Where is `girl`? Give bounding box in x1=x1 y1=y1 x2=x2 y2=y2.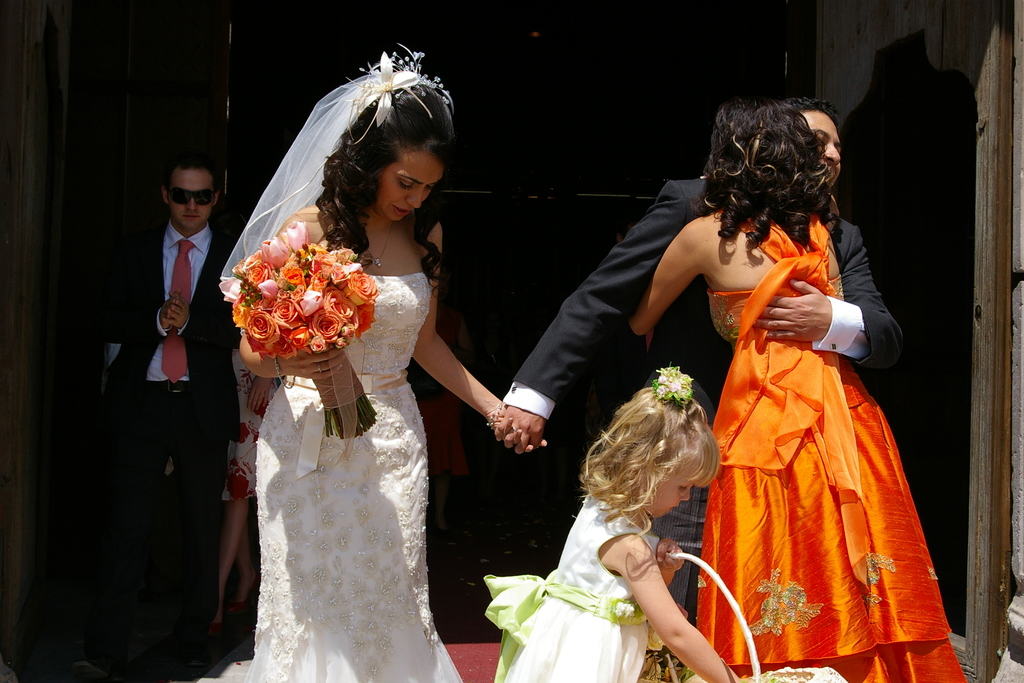
x1=625 y1=101 x2=967 y2=682.
